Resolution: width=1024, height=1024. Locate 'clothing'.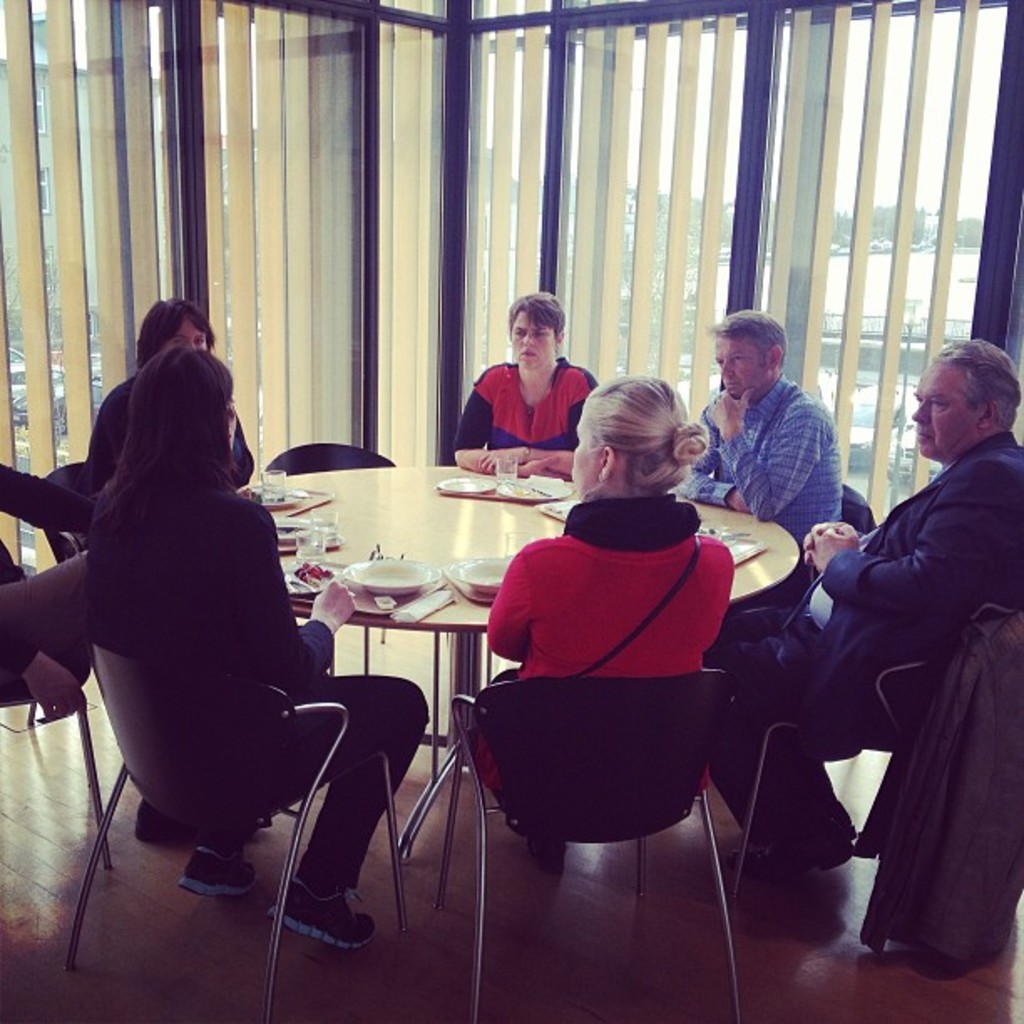
(0,462,95,696).
